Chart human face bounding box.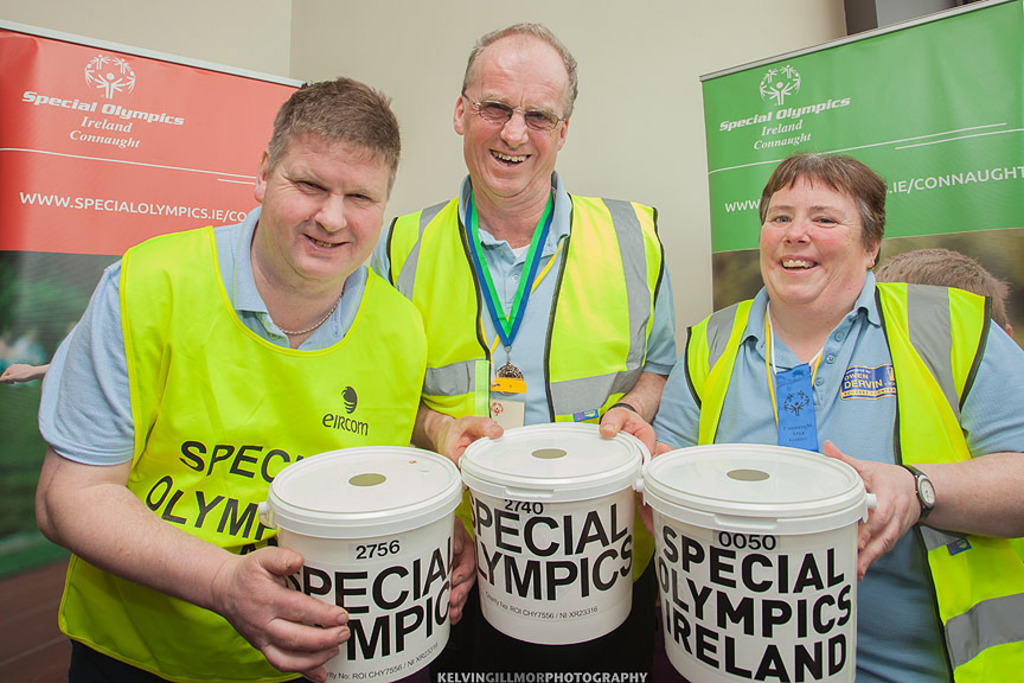
Charted: 757:174:870:309.
